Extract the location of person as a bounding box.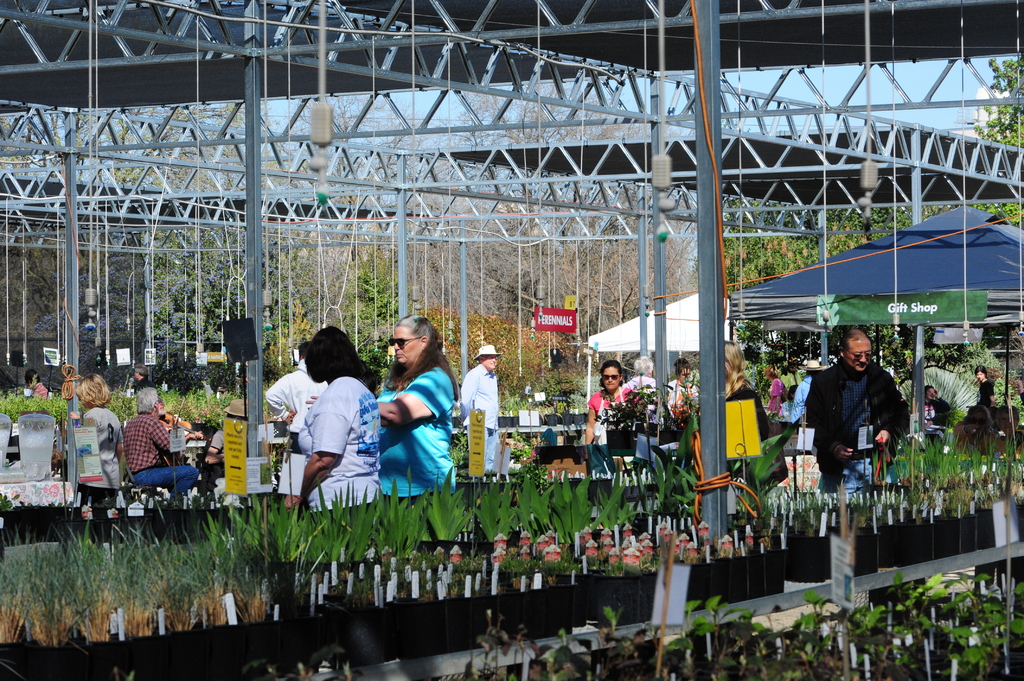
left=59, top=373, right=119, bottom=490.
